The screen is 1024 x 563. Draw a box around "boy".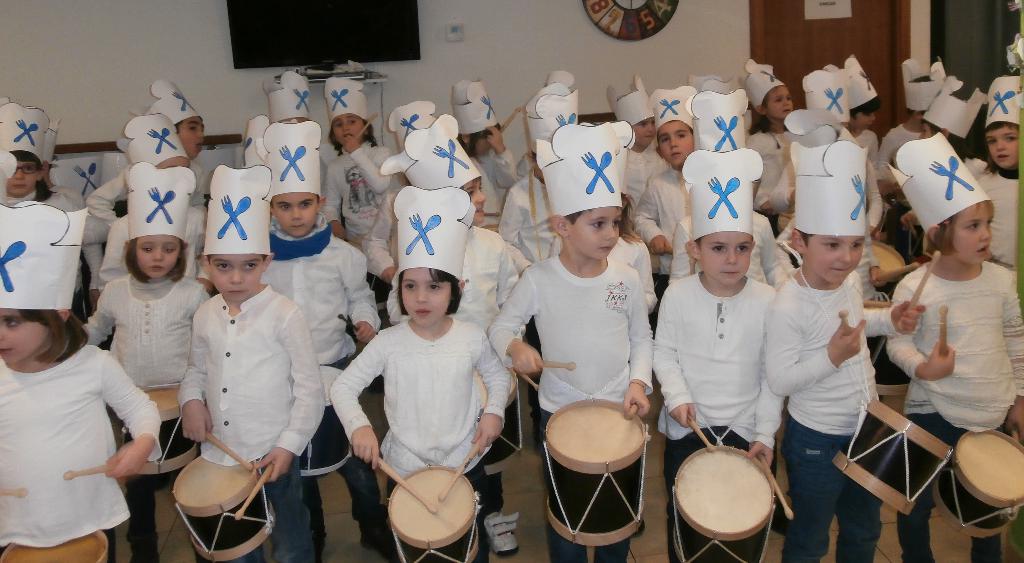
detection(173, 163, 324, 562).
